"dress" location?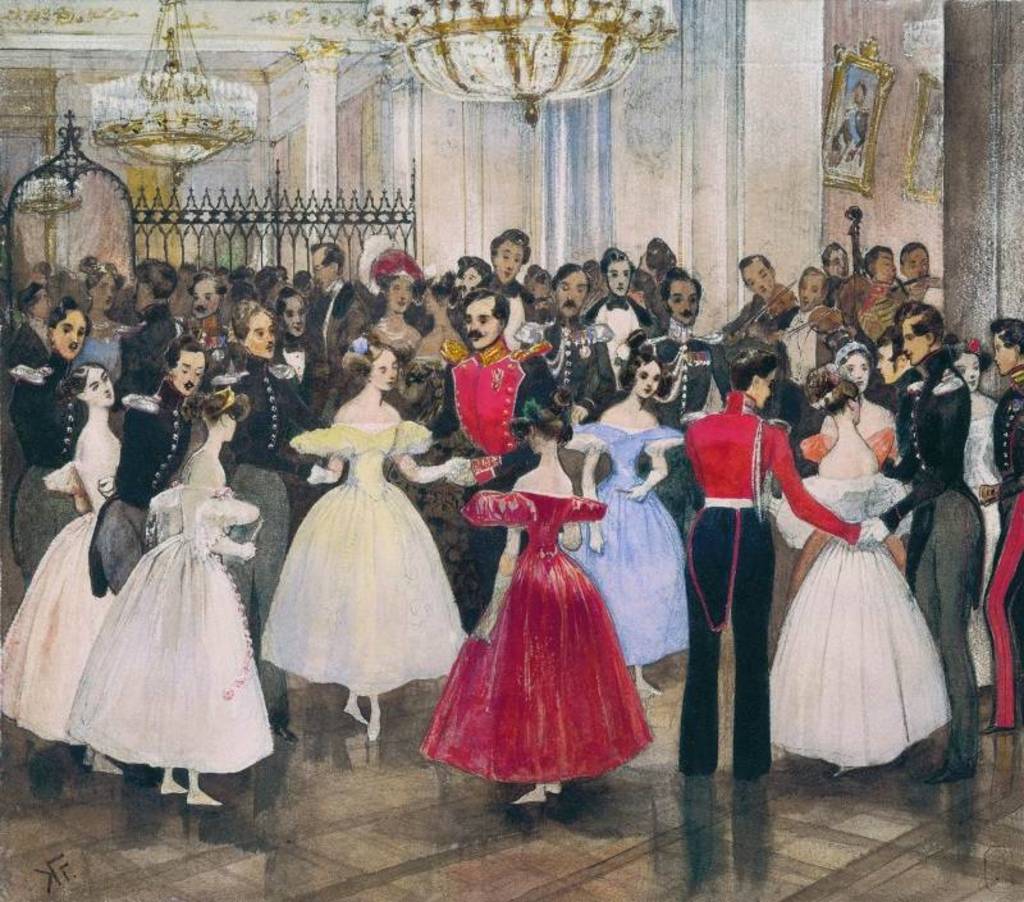
Rect(567, 423, 687, 667)
